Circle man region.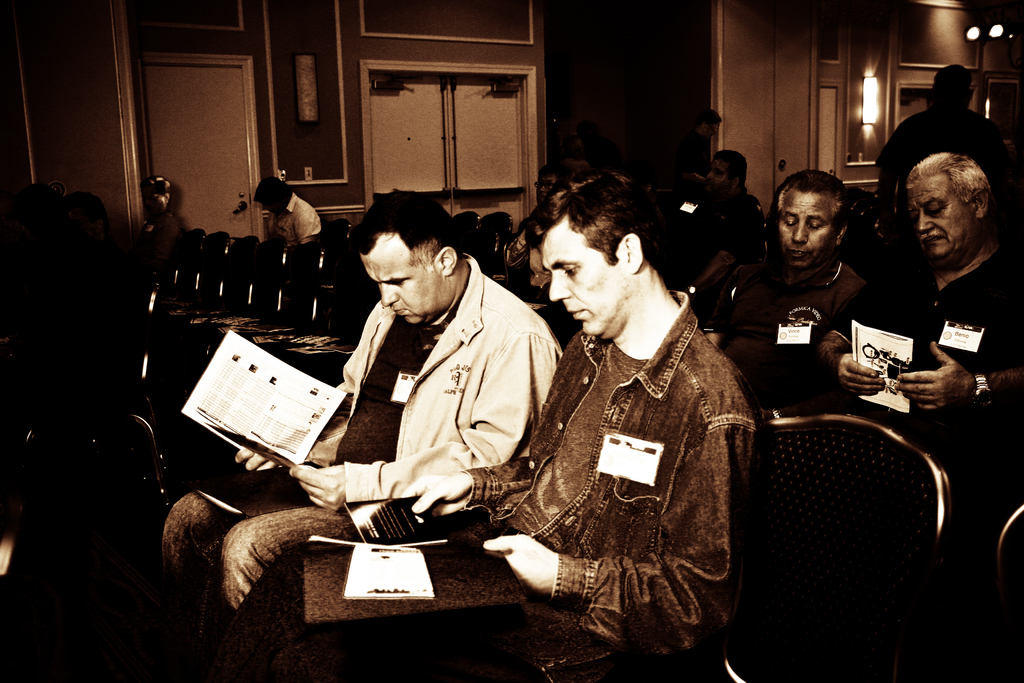
Region: 856, 106, 1021, 455.
